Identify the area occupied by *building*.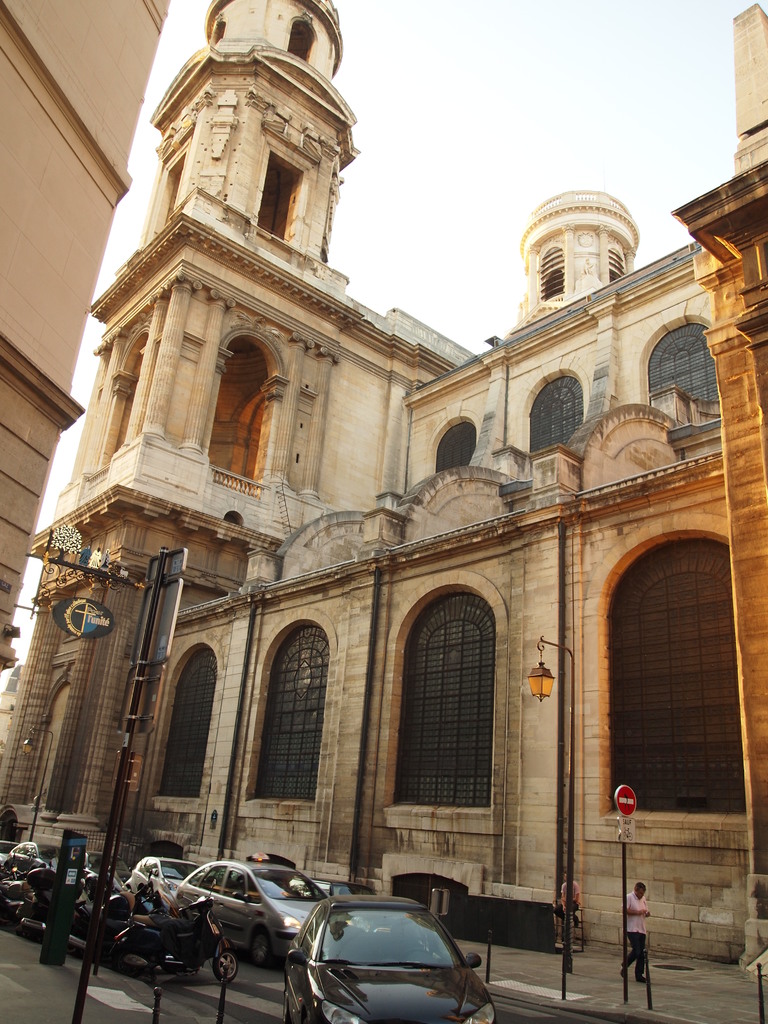
Area: bbox(0, 0, 762, 979).
